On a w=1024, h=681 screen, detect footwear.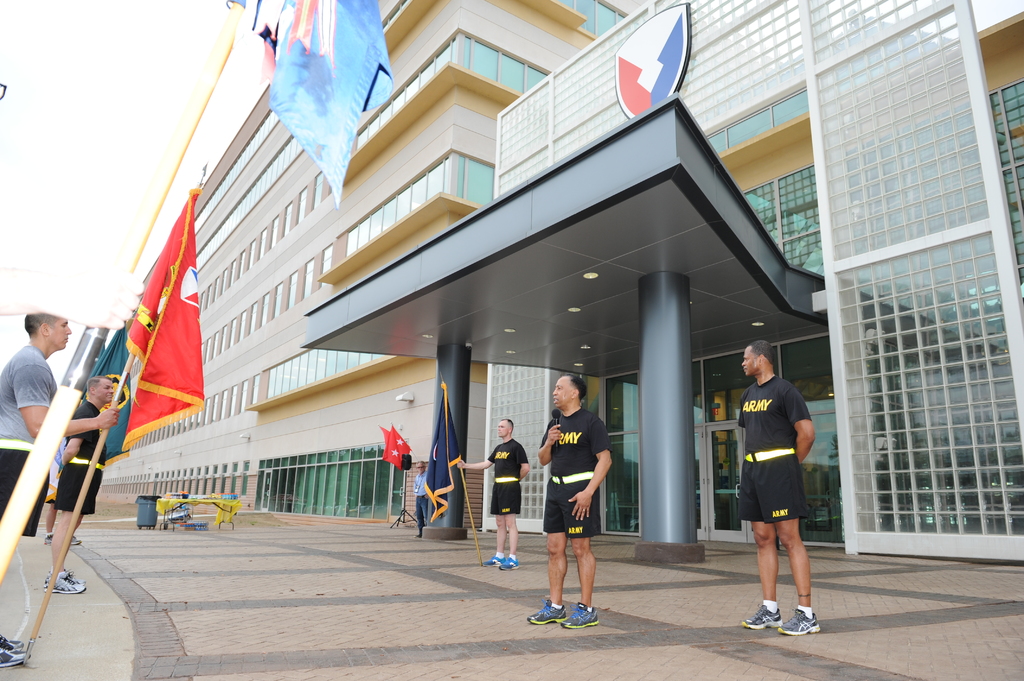
x1=44 y1=576 x2=83 y2=596.
